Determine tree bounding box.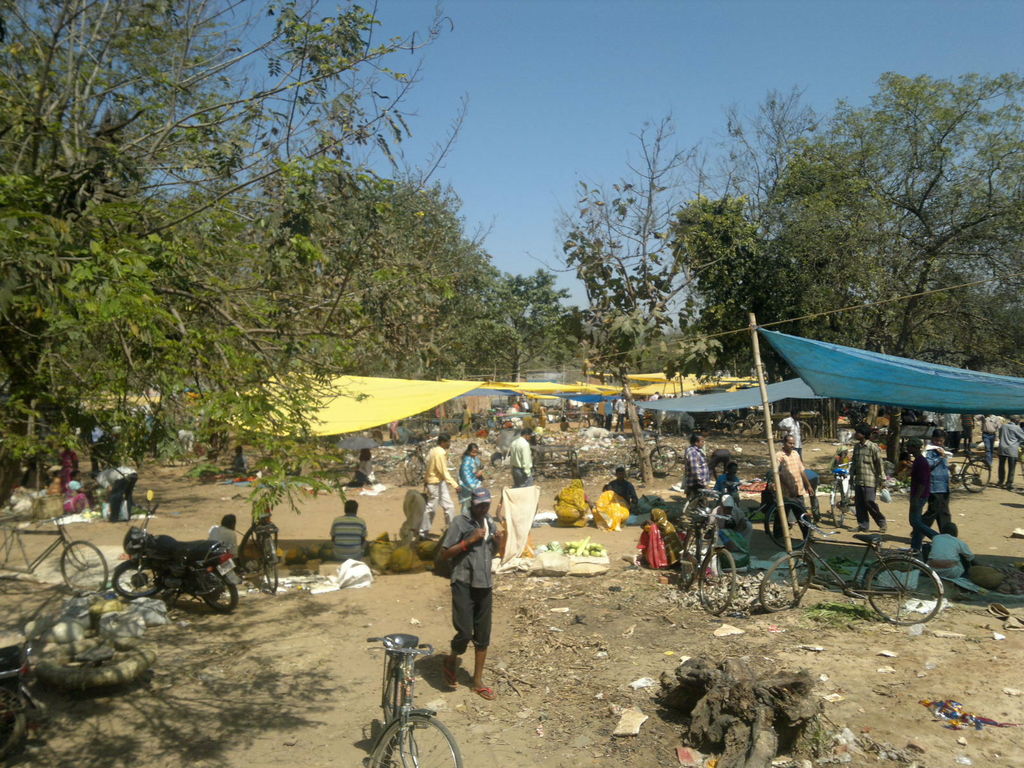
Determined: pyautogui.locateOnScreen(378, 86, 498, 324).
